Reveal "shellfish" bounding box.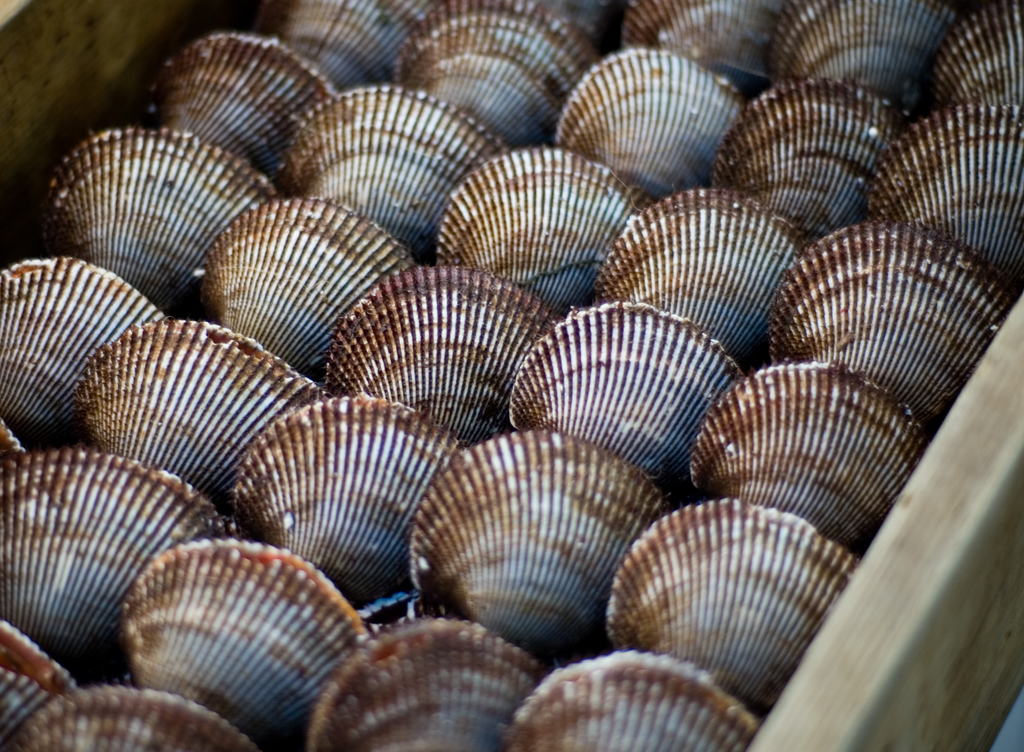
Revealed: left=708, top=73, right=915, bottom=237.
